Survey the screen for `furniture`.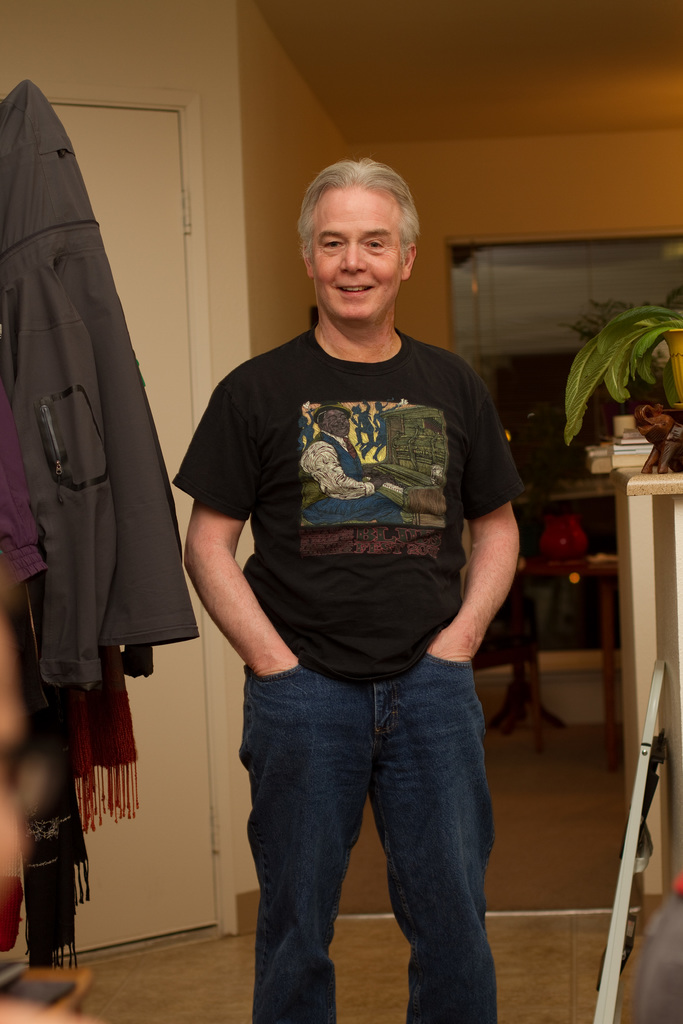
Survey found: {"x1": 506, "y1": 483, "x2": 620, "y2": 742}.
